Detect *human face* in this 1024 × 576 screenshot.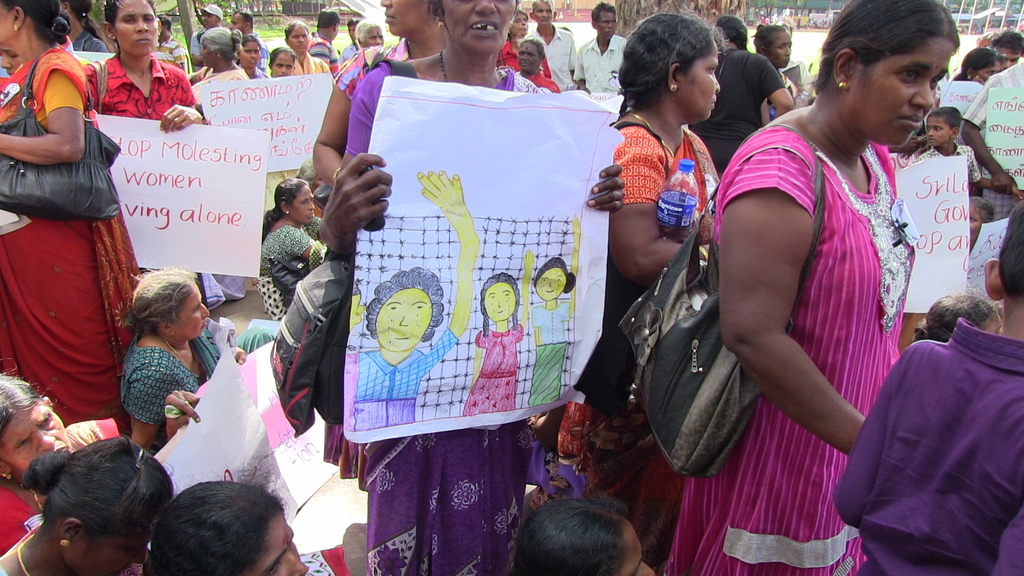
Detection: {"x1": 438, "y1": 0, "x2": 516, "y2": 49}.
